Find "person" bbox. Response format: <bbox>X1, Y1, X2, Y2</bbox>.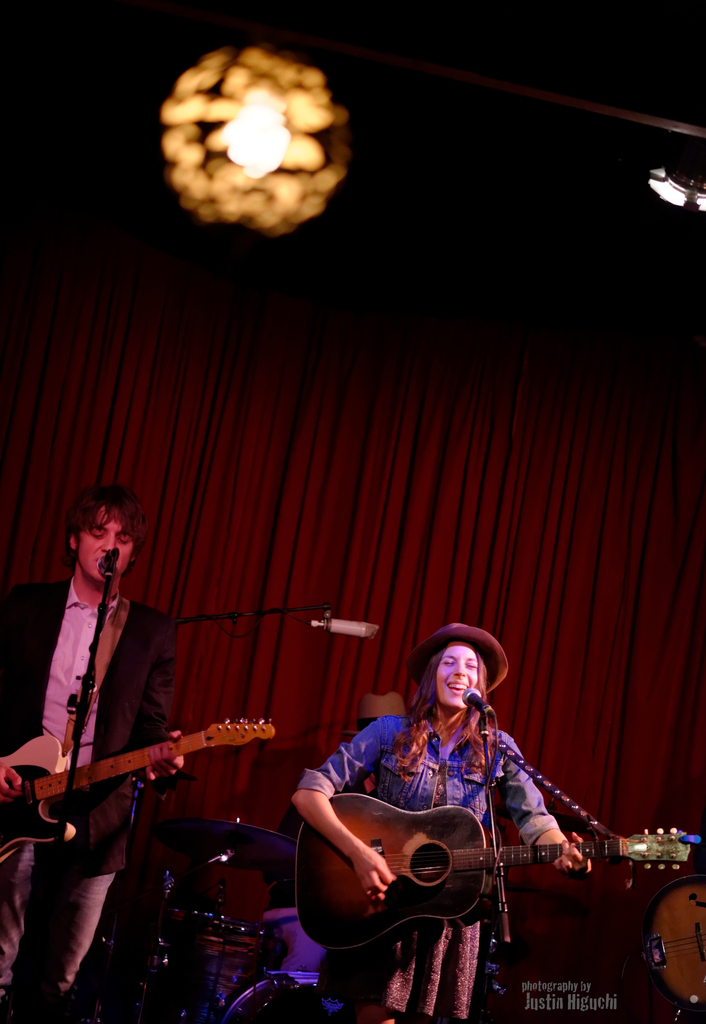
<bbox>5, 476, 201, 1023</bbox>.
